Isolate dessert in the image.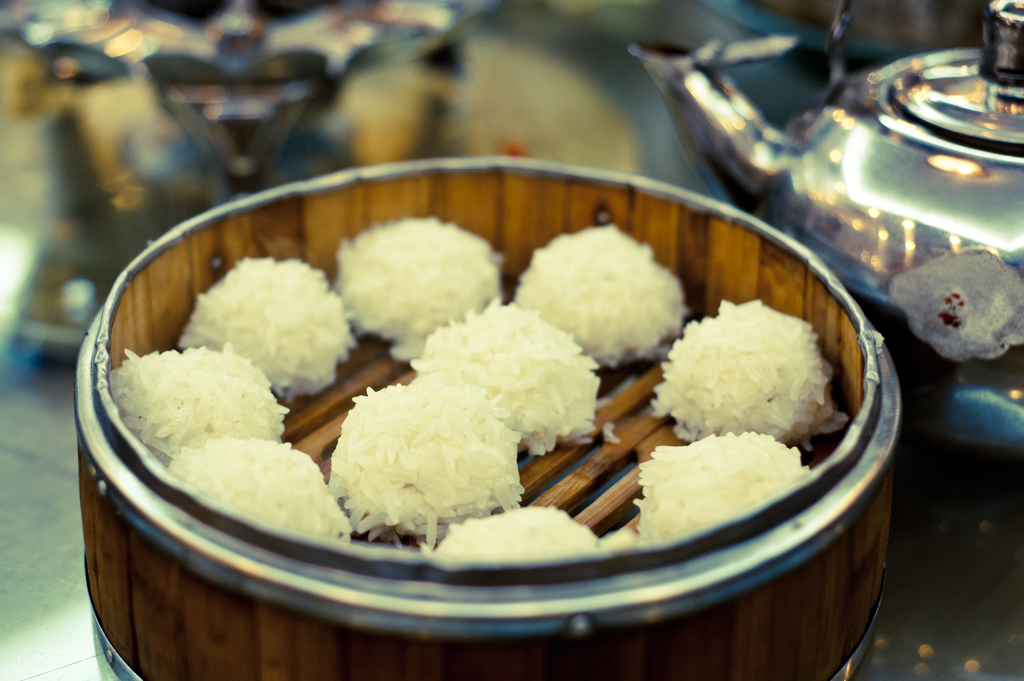
Isolated region: bbox=[190, 257, 365, 390].
